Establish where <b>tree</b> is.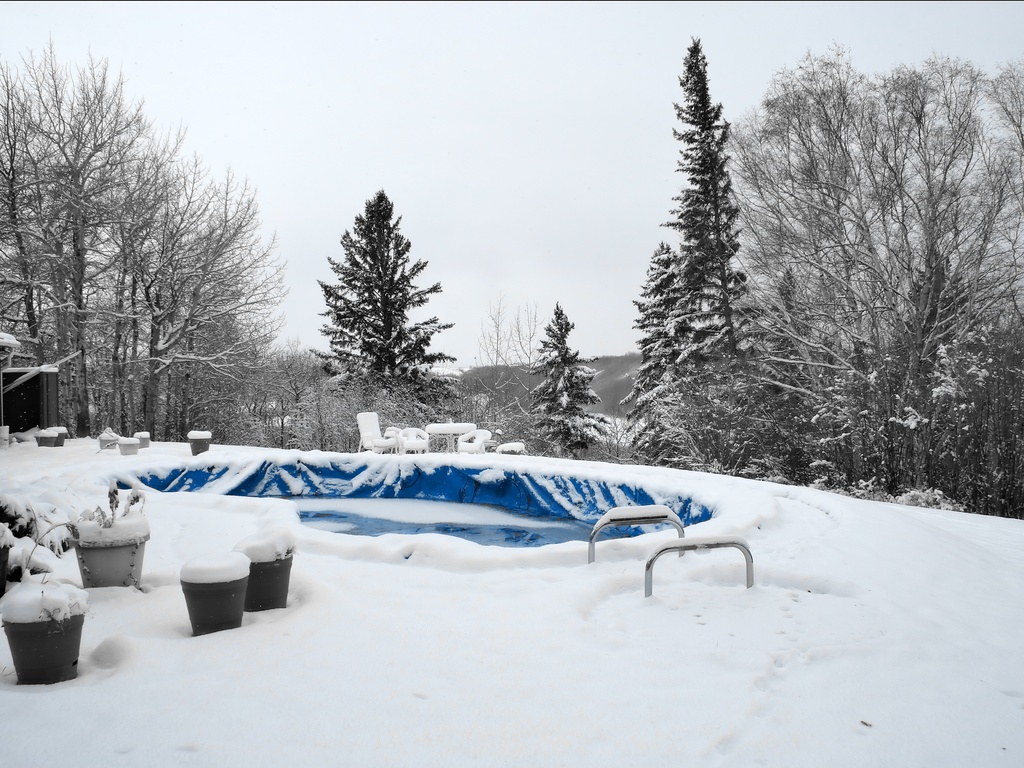
Established at 169 124 285 452.
